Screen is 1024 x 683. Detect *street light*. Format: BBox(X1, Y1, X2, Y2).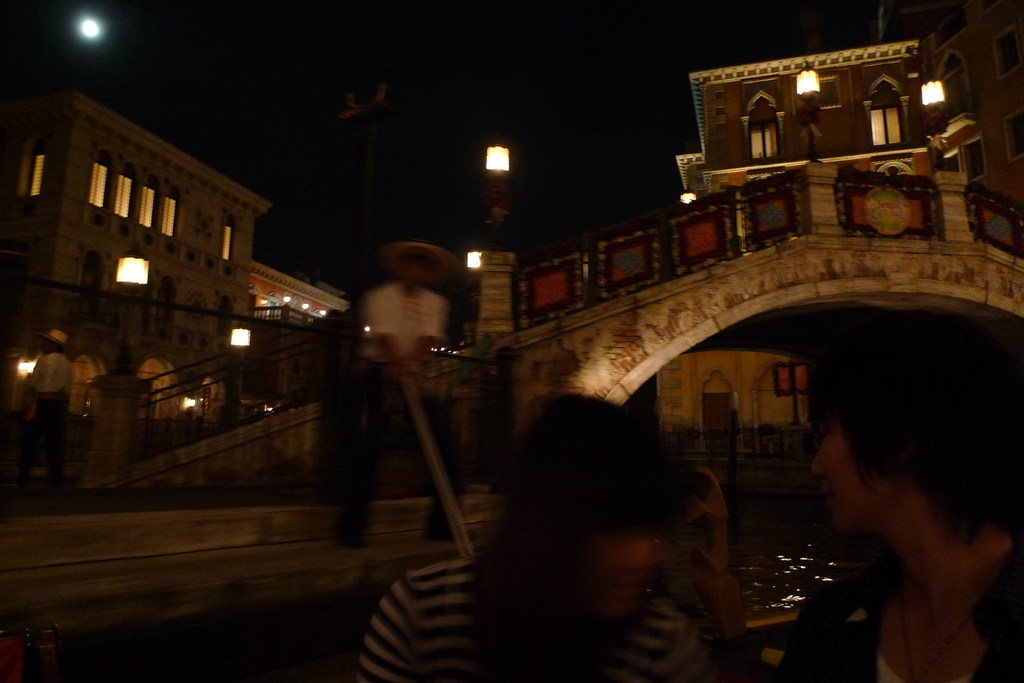
BBox(787, 54, 821, 167).
